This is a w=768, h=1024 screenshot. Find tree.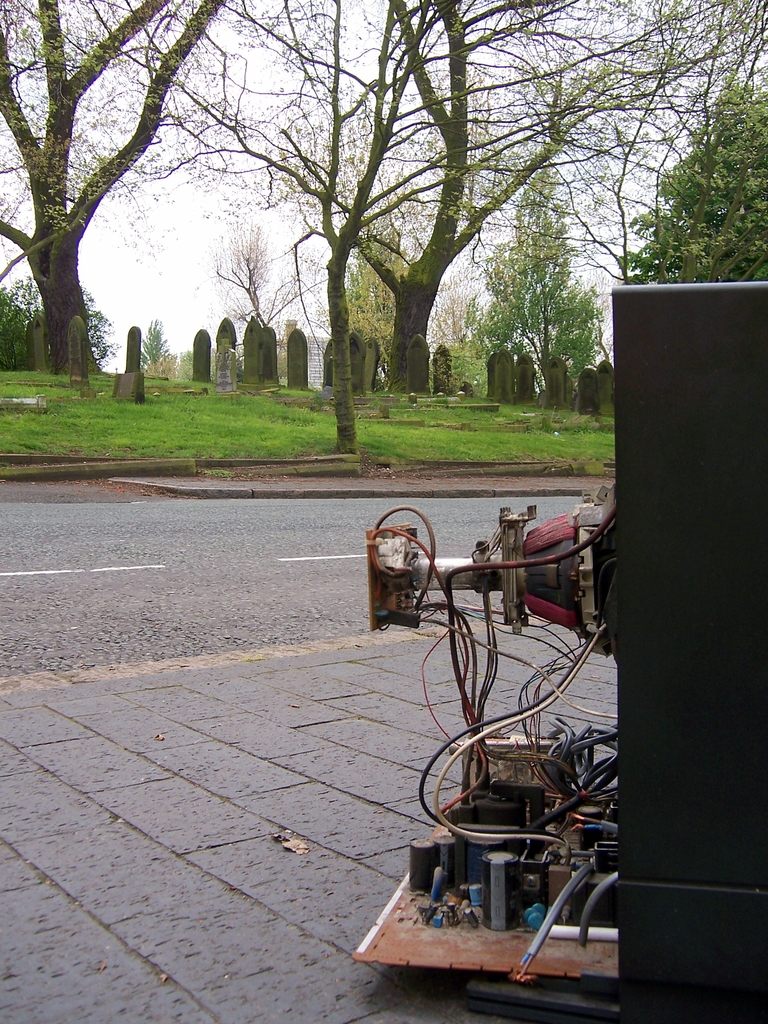
Bounding box: crop(420, 264, 493, 348).
